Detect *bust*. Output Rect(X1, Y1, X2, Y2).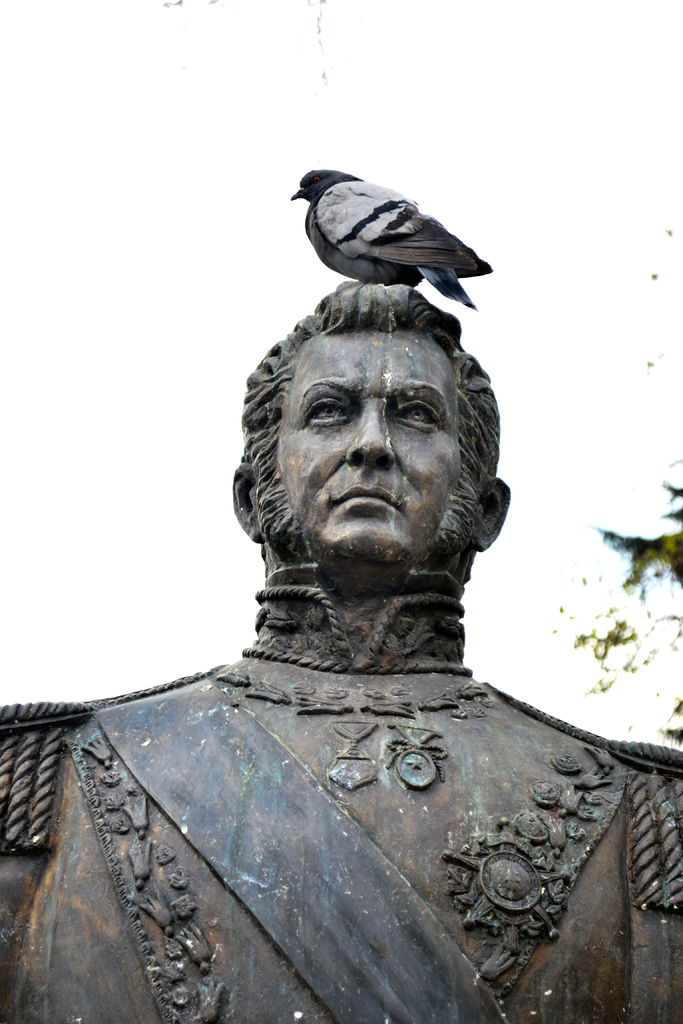
Rect(0, 288, 682, 1023).
